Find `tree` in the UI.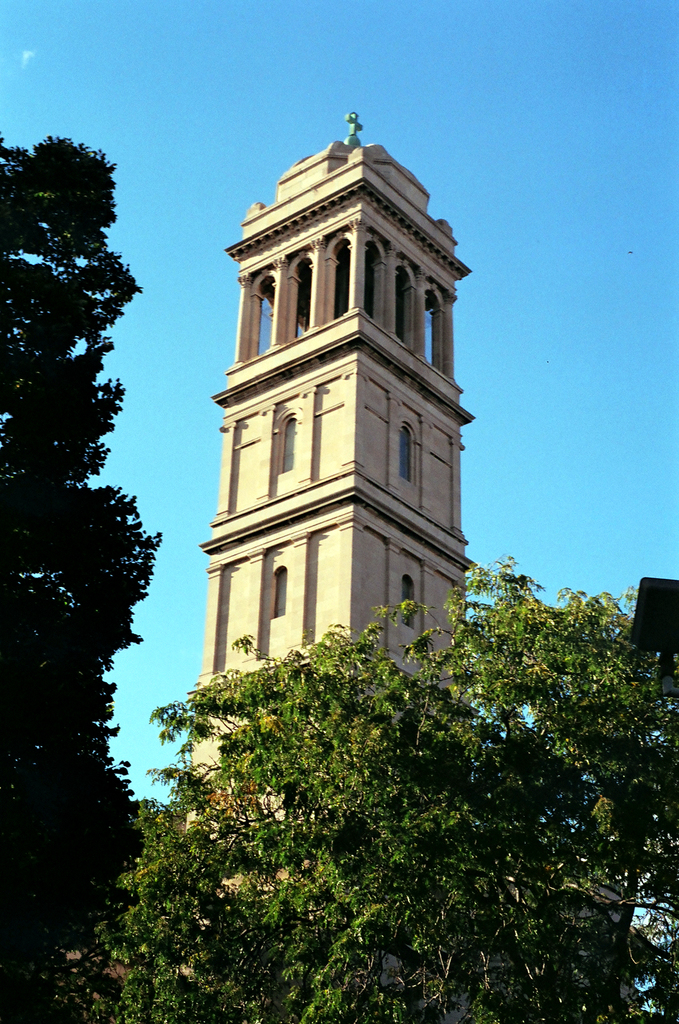
UI element at 97 563 660 983.
